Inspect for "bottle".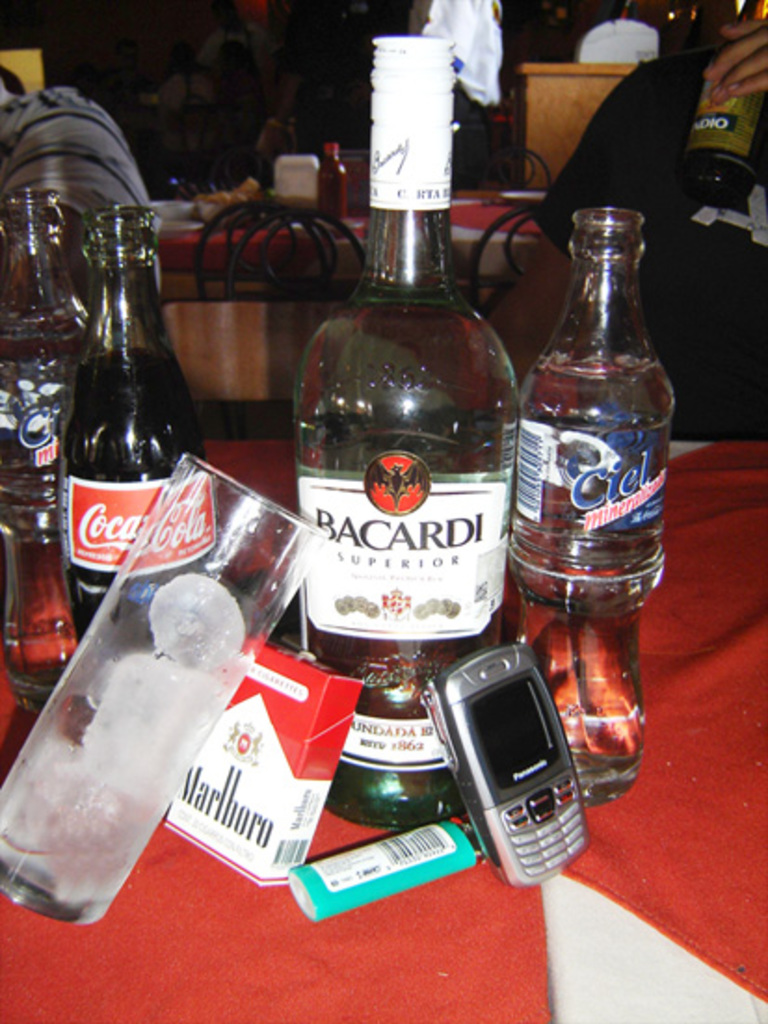
Inspection: x1=511, y1=134, x2=669, y2=768.
